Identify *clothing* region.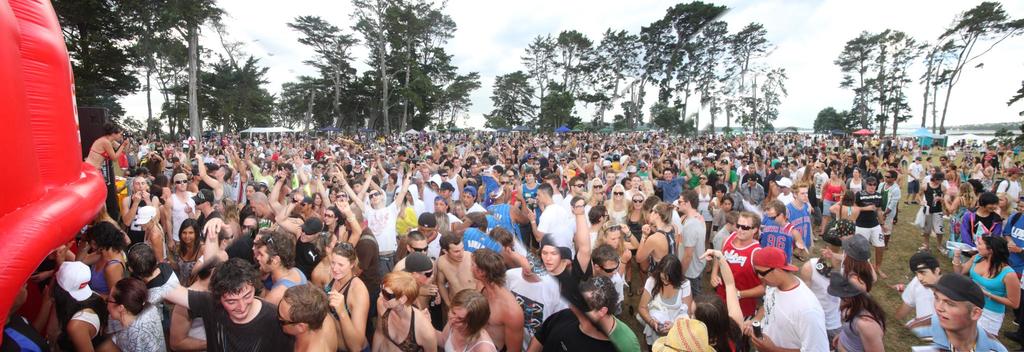
Region: l=836, t=317, r=893, b=351.
